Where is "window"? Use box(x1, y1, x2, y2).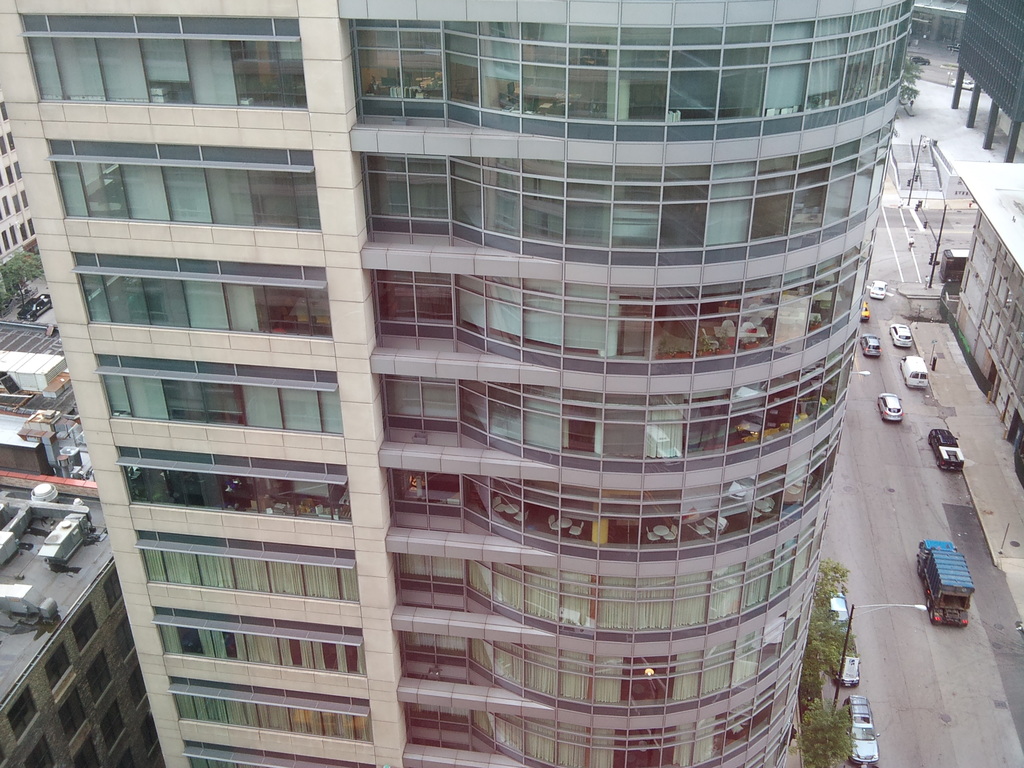
box(22, 732, 54, 767).
